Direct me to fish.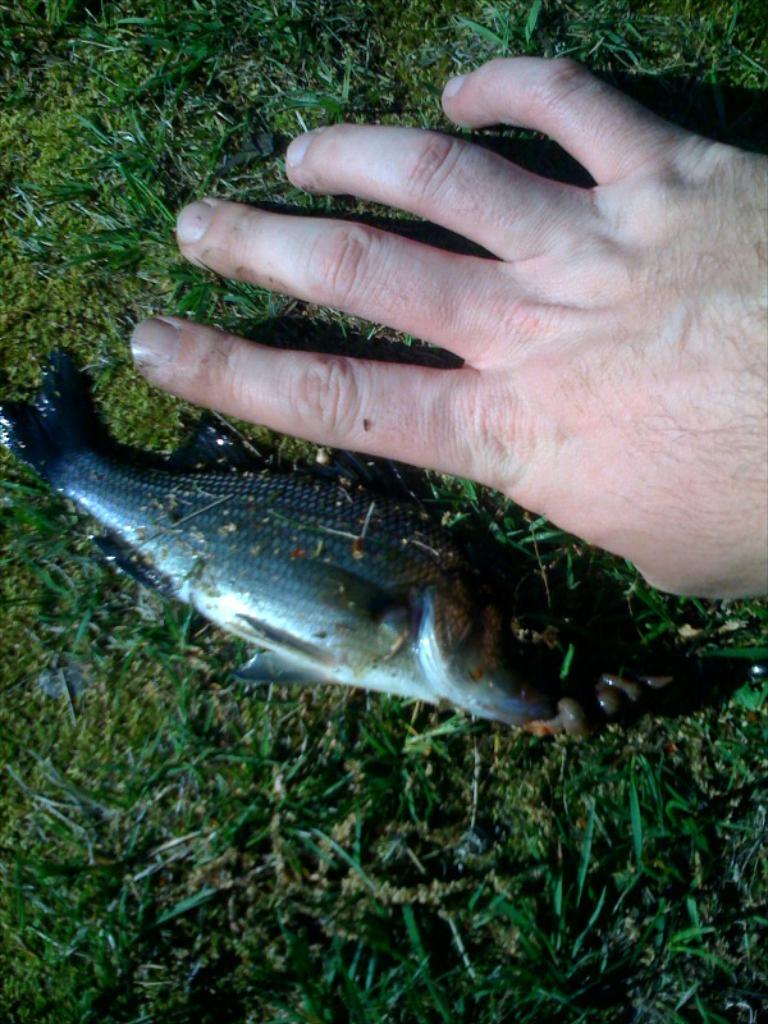
Direction: rect(15, 396, 691, 739).
